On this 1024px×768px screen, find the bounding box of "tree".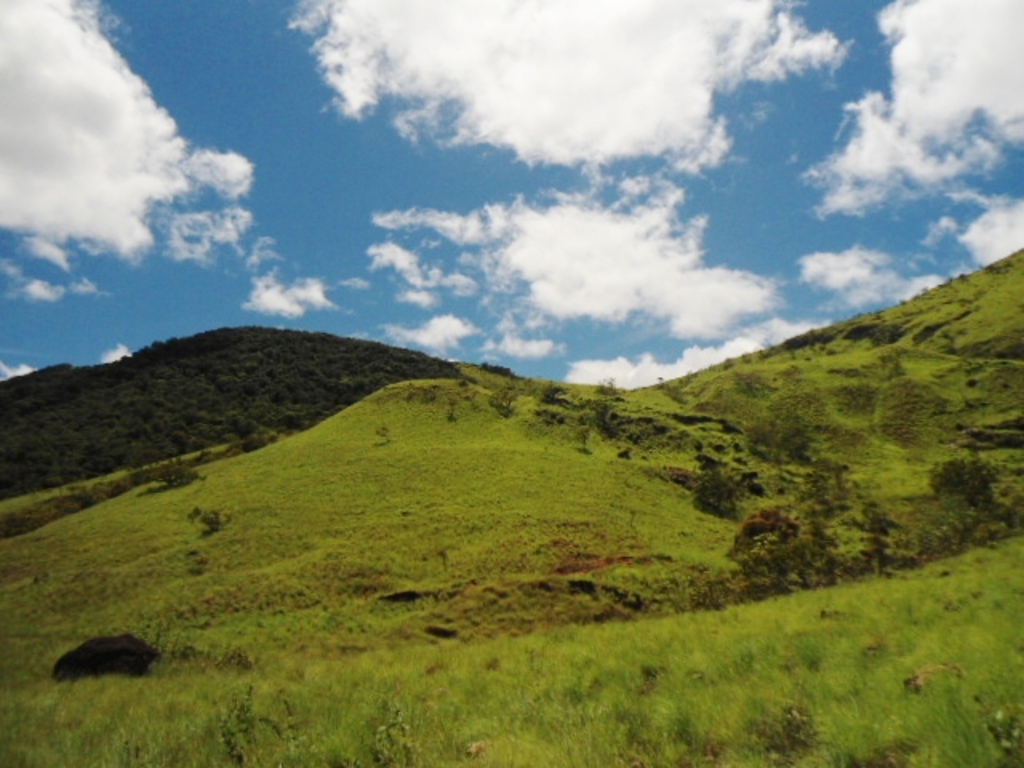
Bounding box: <box>733,507,805,576</box>.
